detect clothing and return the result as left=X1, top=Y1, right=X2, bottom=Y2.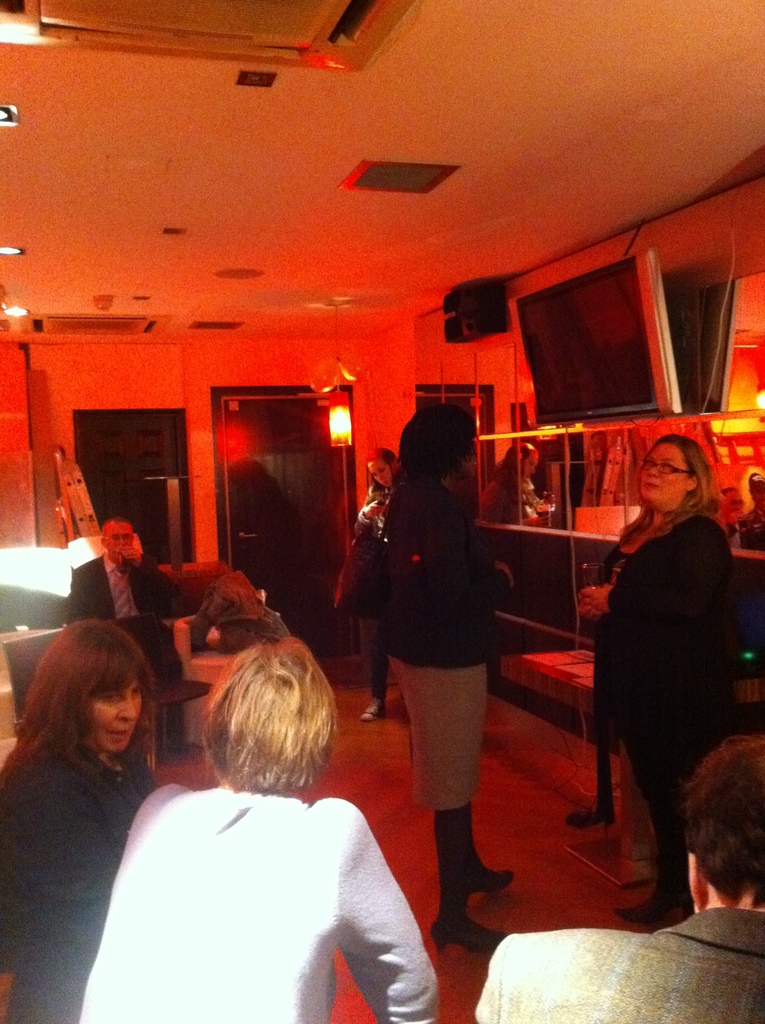
left=64, top=774, right=439, bottom=1023.
